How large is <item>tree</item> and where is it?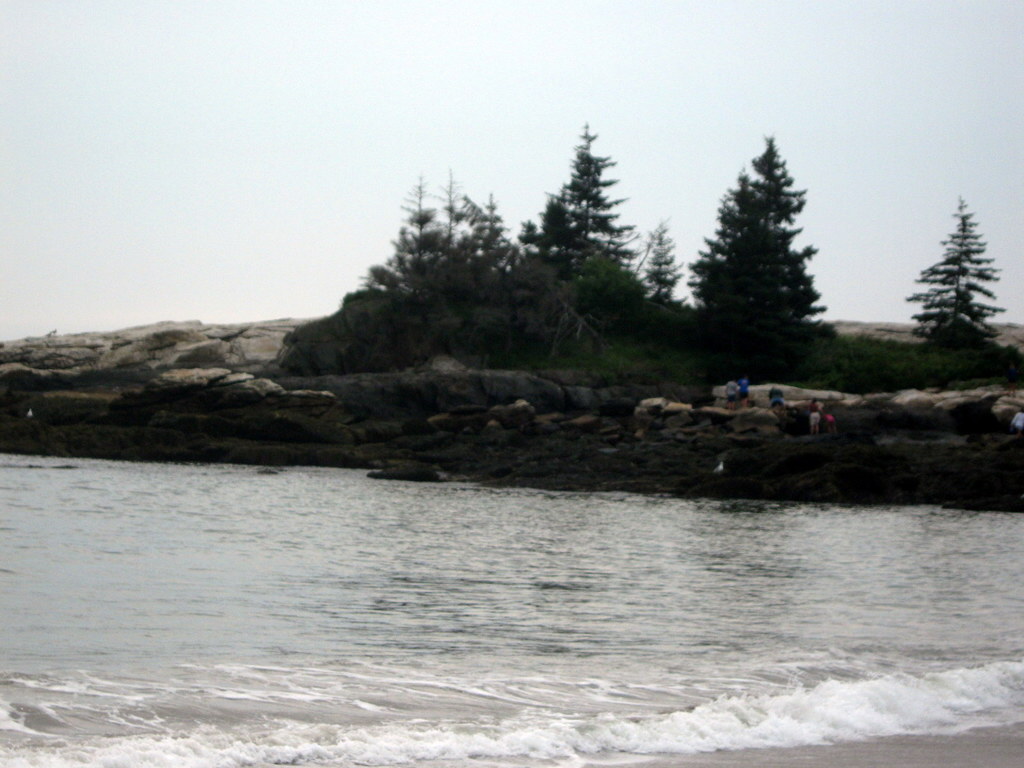
Bounding box: region(902, 193, 1004, 344).
